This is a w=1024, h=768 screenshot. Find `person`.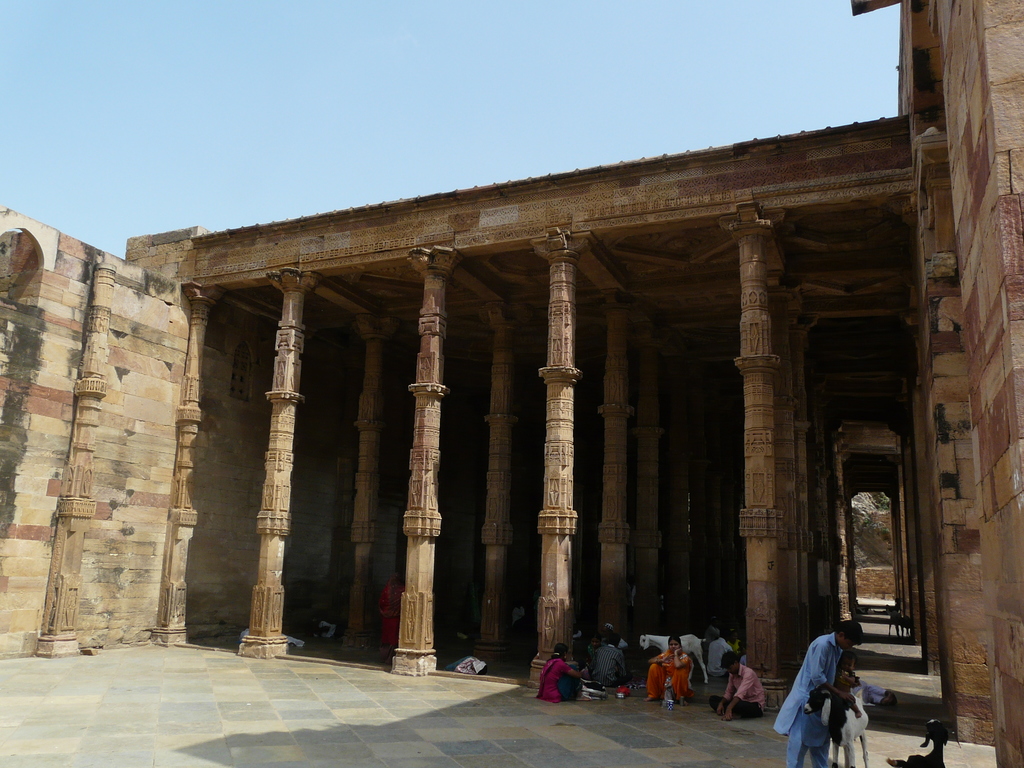
Bounding box: l=714, t=650, r=766, b=716.
